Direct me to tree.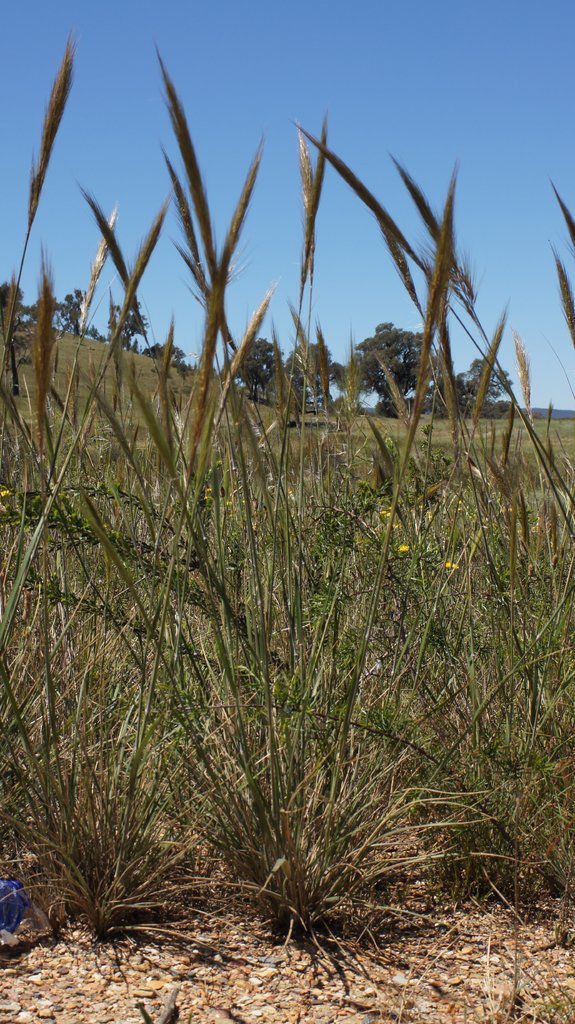
Direction: bbox=[145, 342, 178, 356].
